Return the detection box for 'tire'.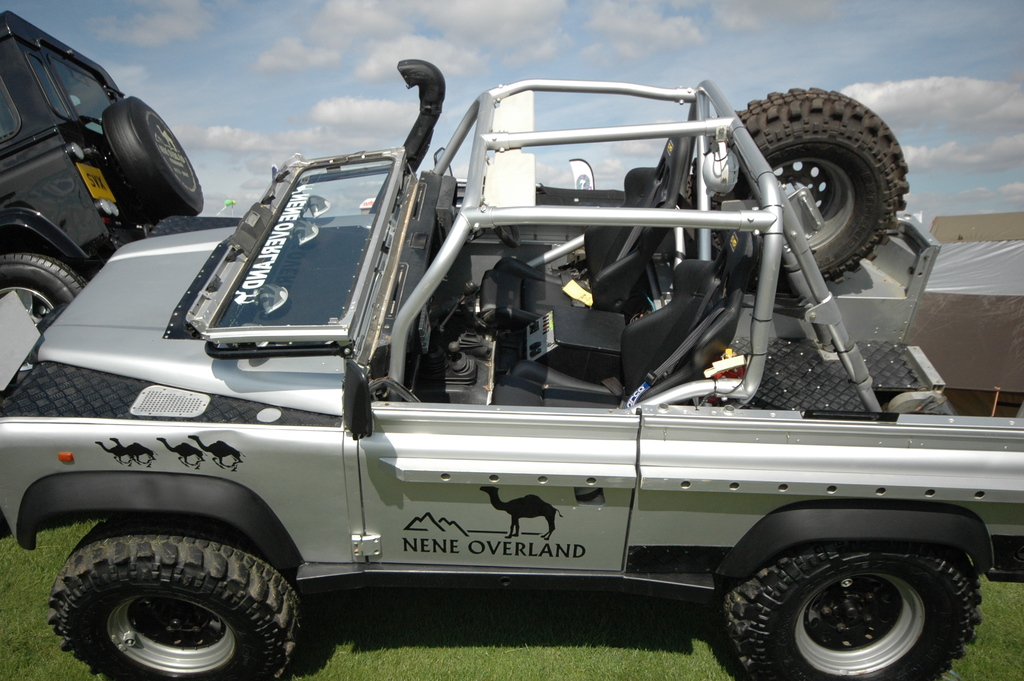
x1=717 y1=540 x2=982 y2=680.
